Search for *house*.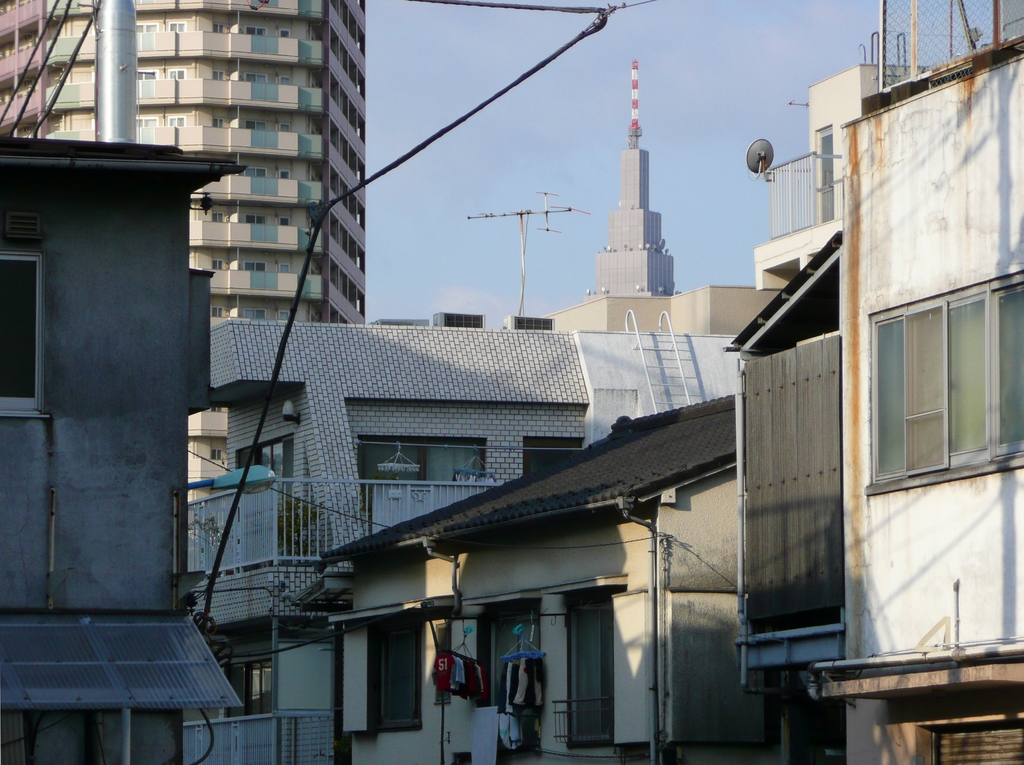
Found at <bbox>314, 393, 815, 764</bbox>.
